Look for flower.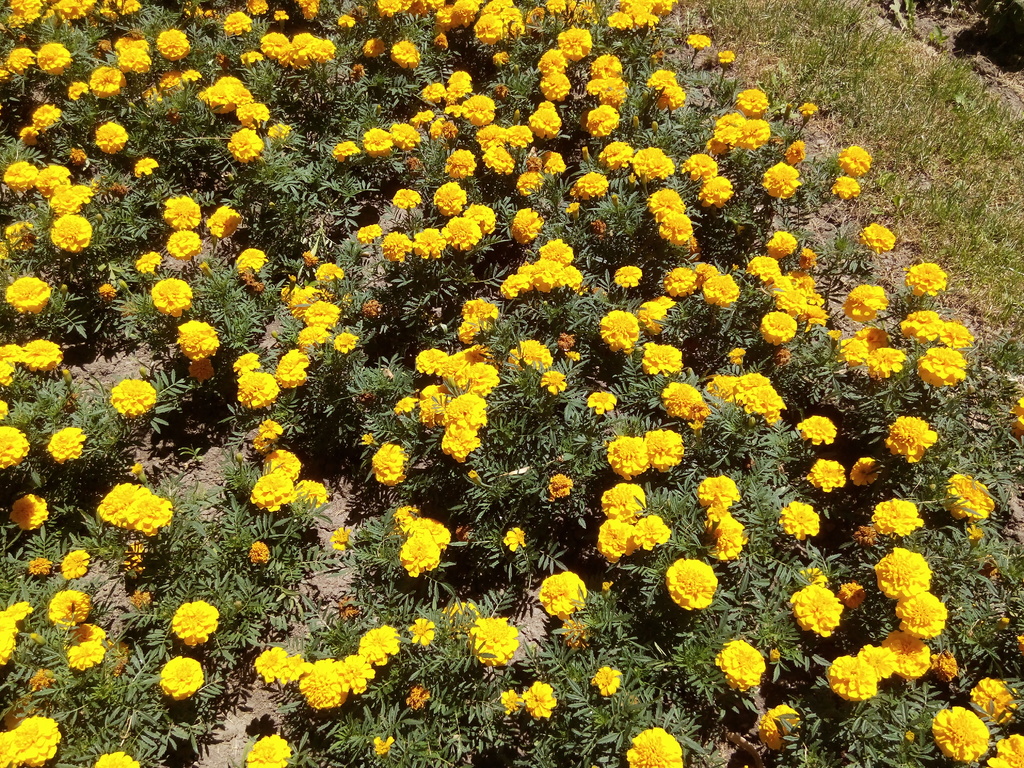
Found: [left=88, top=119, right=128, bottom=152].
